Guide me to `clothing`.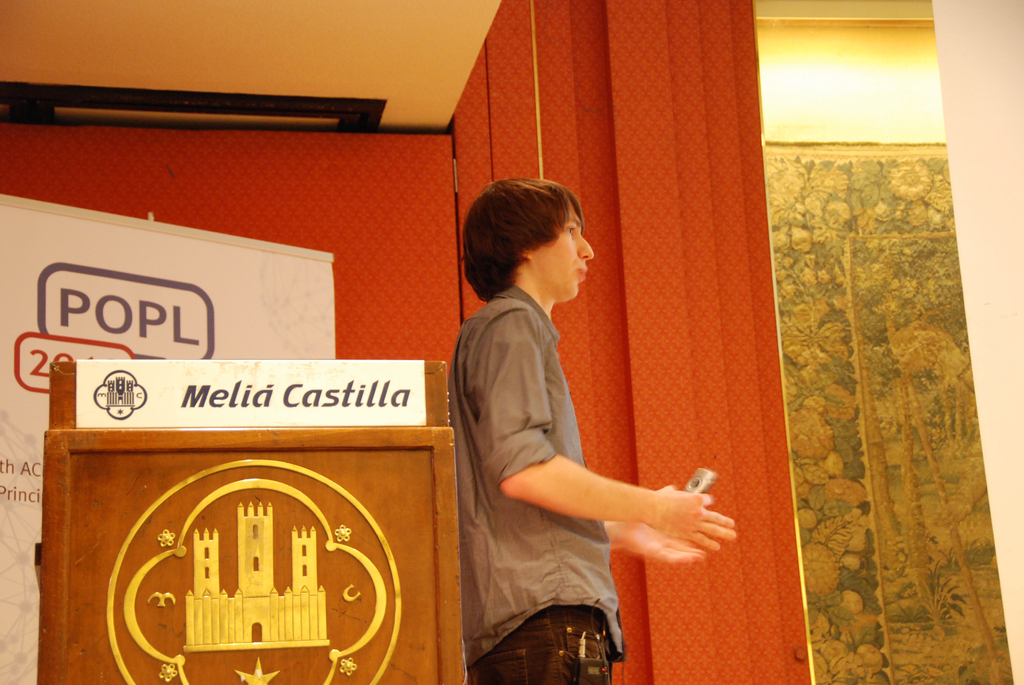
Guidance: [left=445, top=170, right=637, bottom=684].
